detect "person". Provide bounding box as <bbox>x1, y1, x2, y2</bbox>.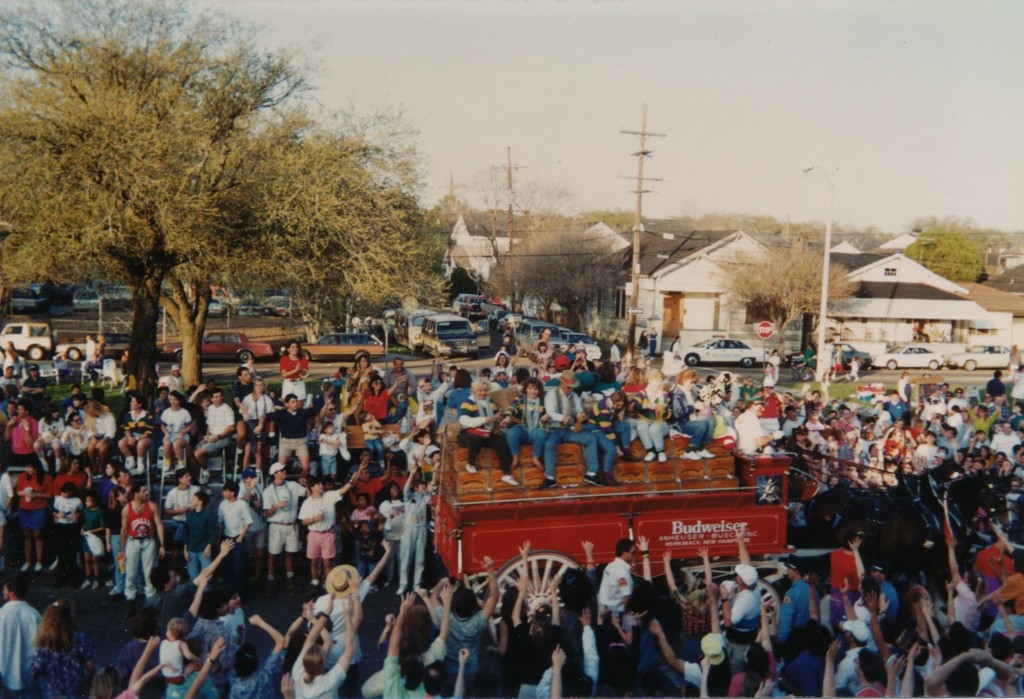
<bbox>217, 607, 290, 695</bbox>.
